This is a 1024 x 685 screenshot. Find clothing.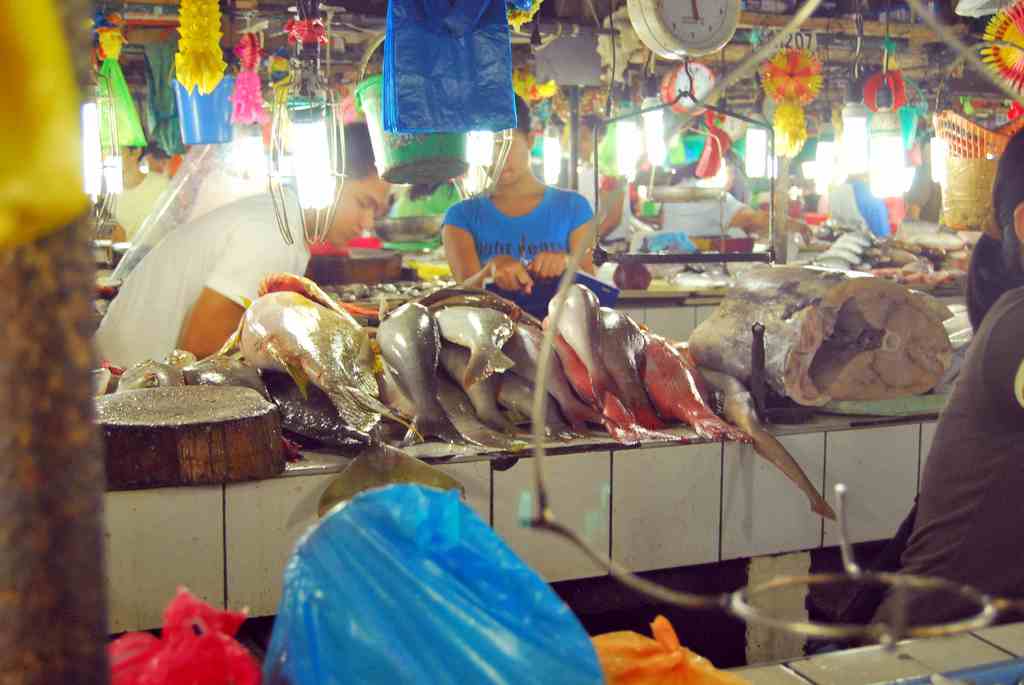
Bounding box: 434/161/608/292.
